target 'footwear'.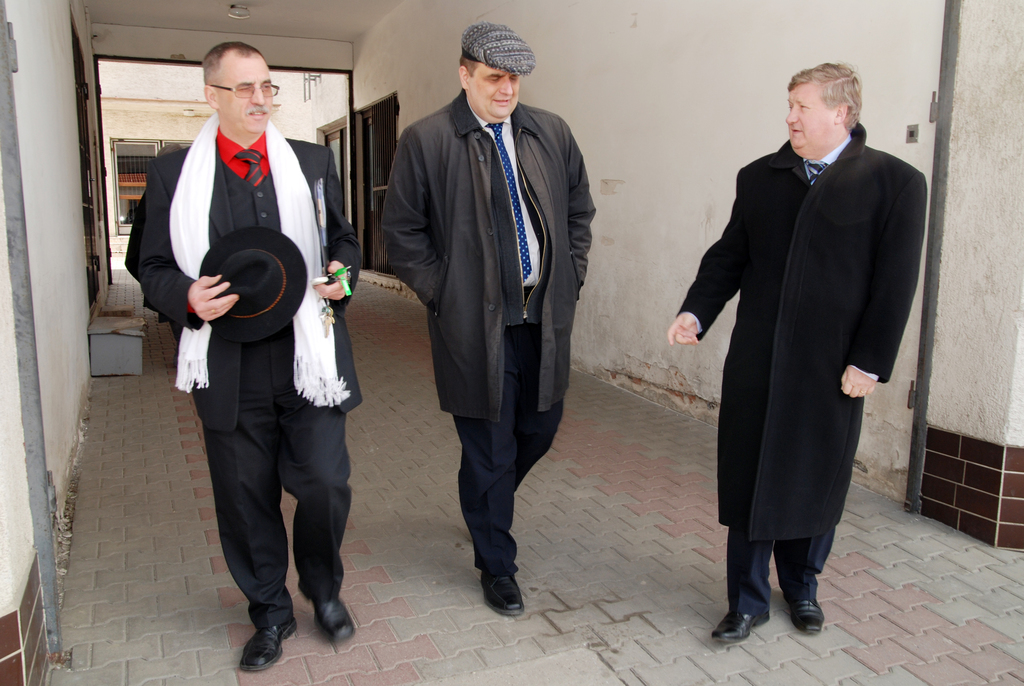
Target region: box=[223, 602, 294, 666].
